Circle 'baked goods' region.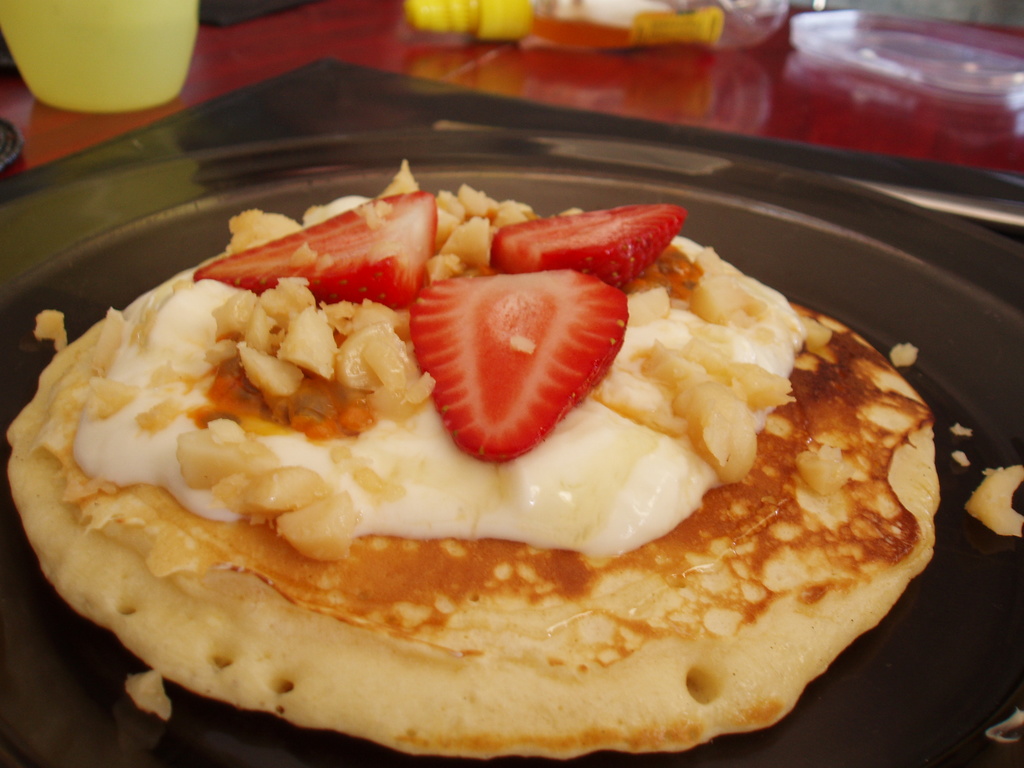
Region: 24,170,931,767.
